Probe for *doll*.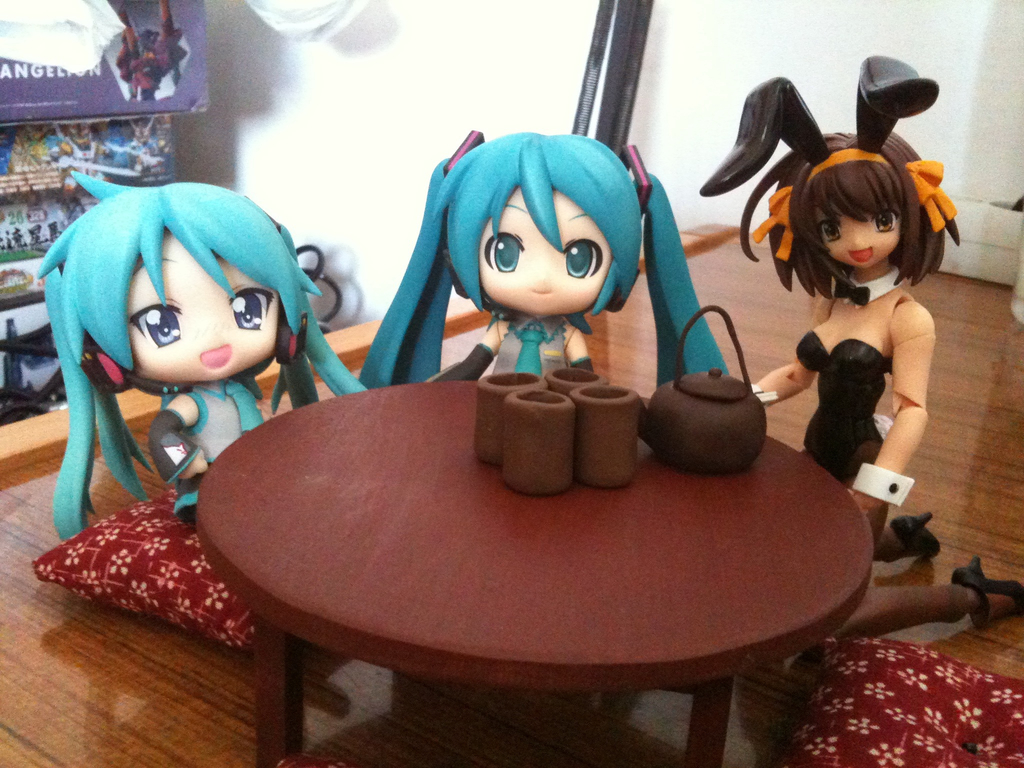
Probe result: {"left": 362, "top": 123, "right": 731, "bottom": 410}.
